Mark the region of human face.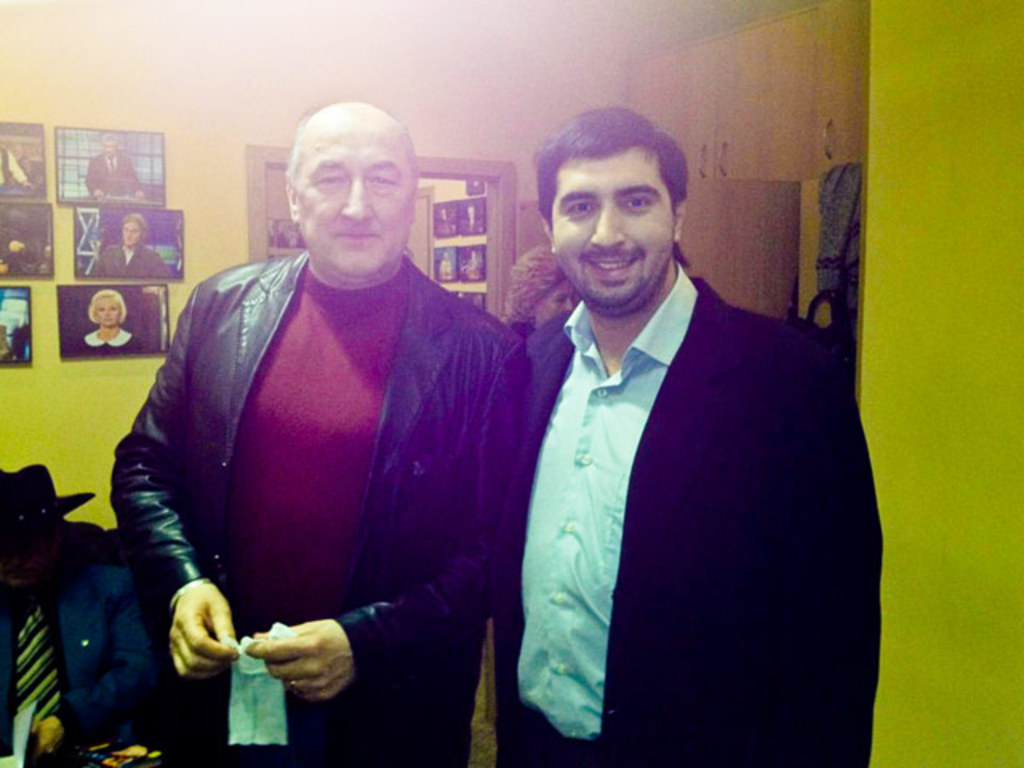
Region: box=[536, 280, 574, 317].
